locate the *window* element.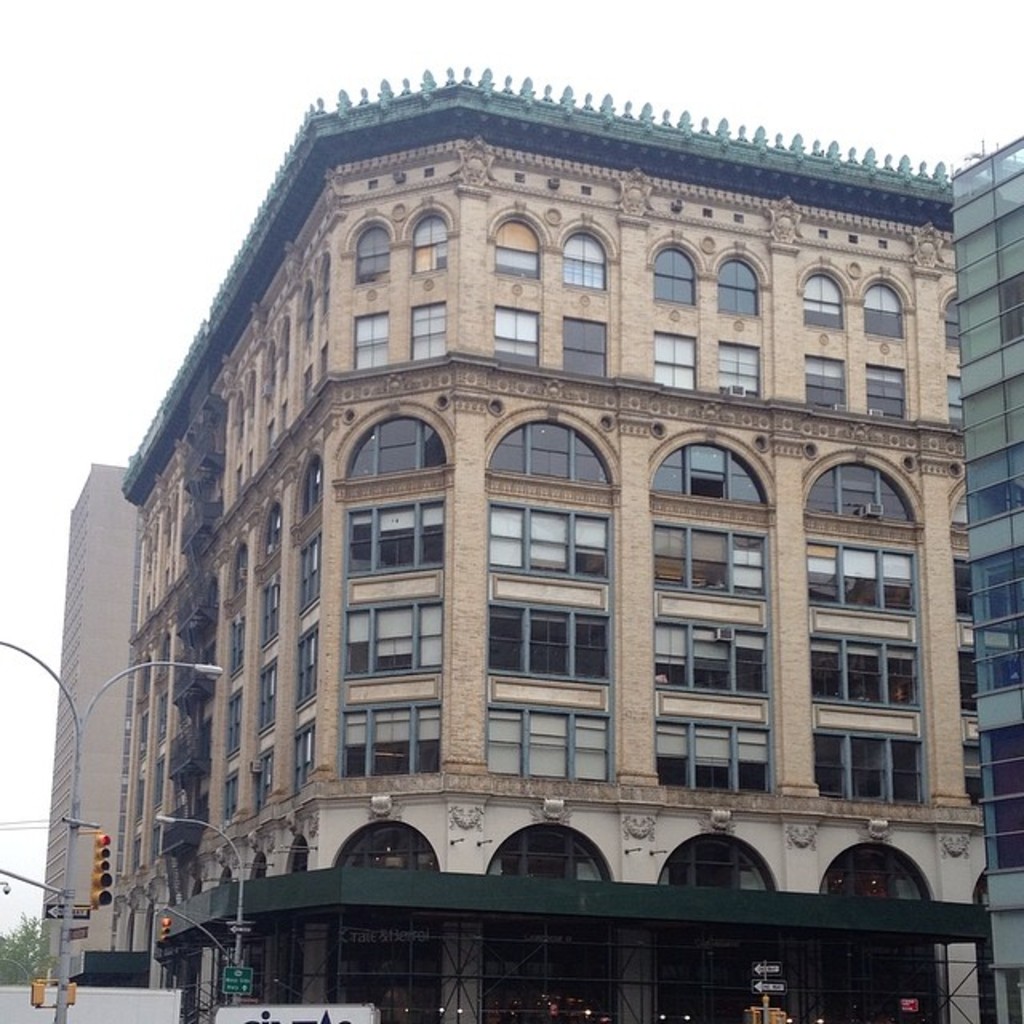
Element bbox: (x1=142, y1=826, x2=166, y2=866).
